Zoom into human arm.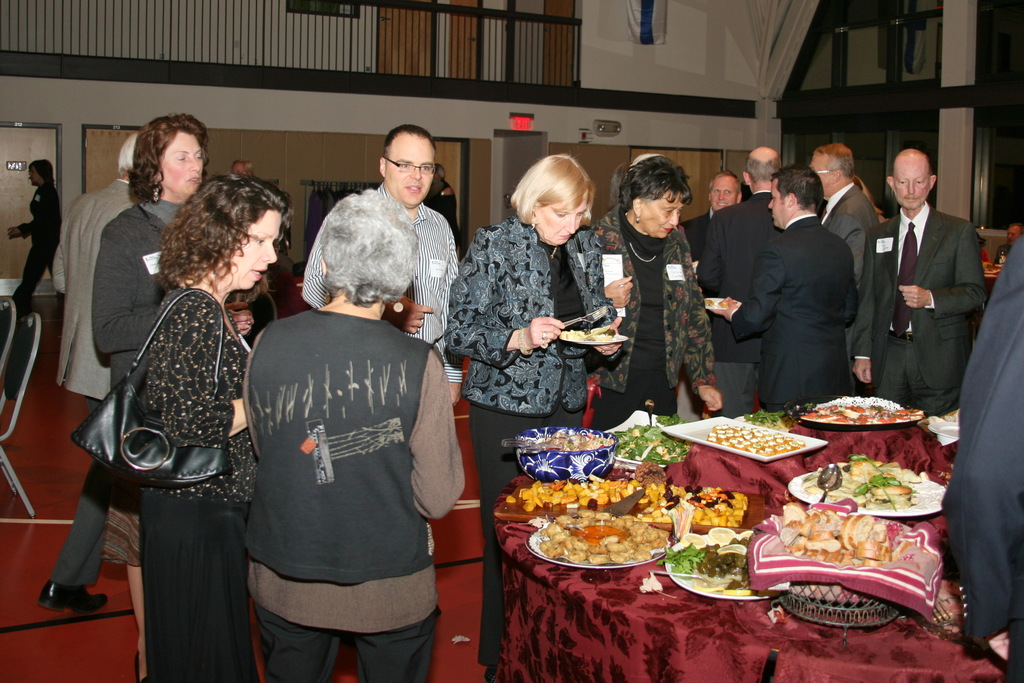
Zoom target: x1=593 y1=206 x2=639 y2=309.
